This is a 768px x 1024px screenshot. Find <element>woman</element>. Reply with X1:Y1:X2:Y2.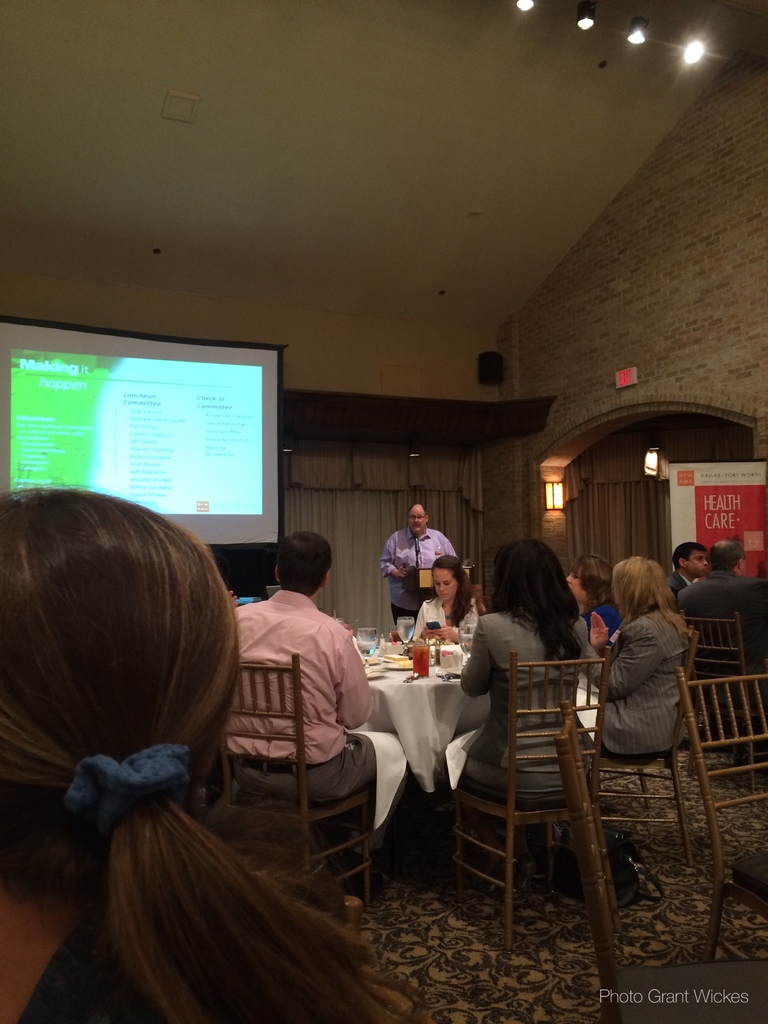
412:556:479:642.
